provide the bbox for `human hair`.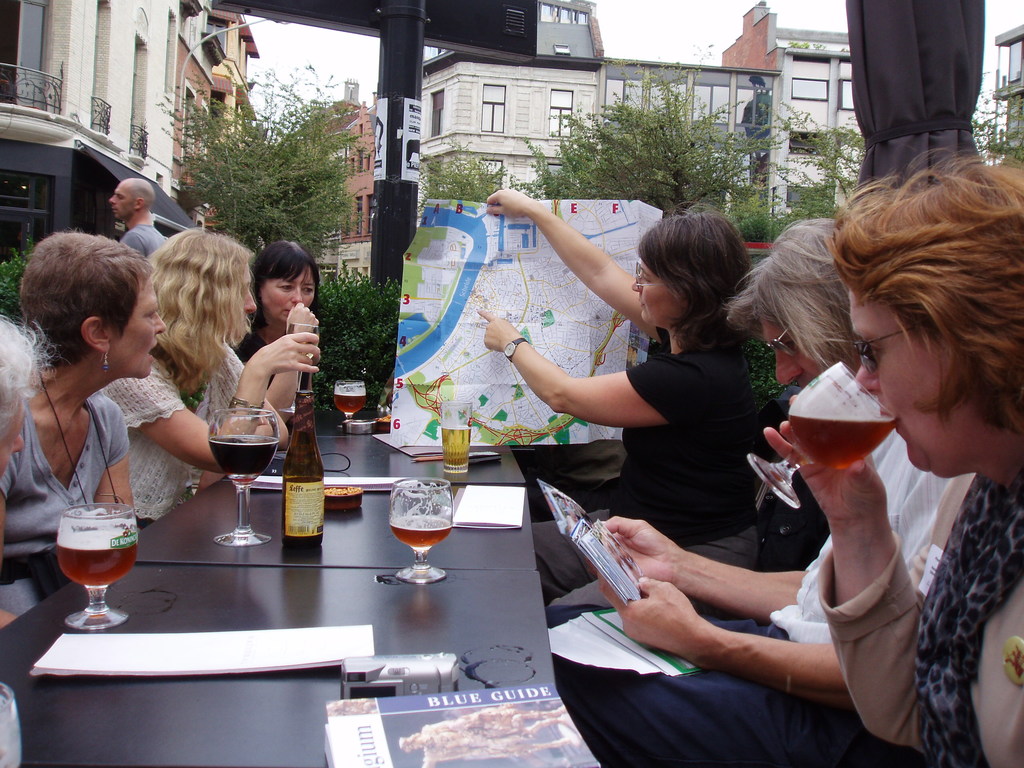
[0, 315, 58, 445].
